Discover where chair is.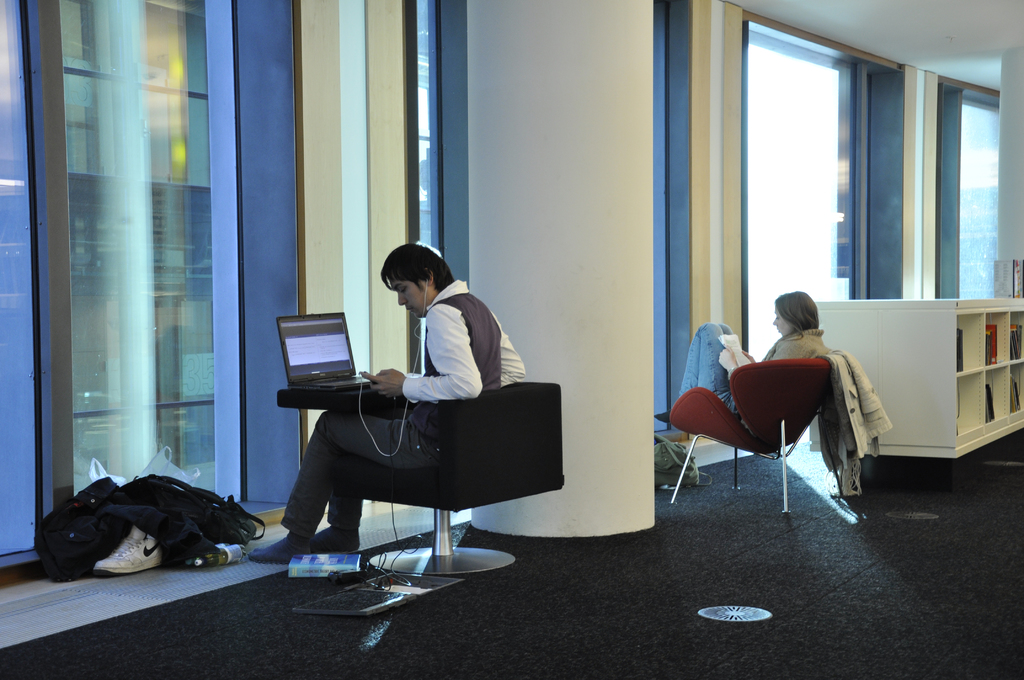
Discovered at [x1=660, y1=355, x2=828, y2=529].
